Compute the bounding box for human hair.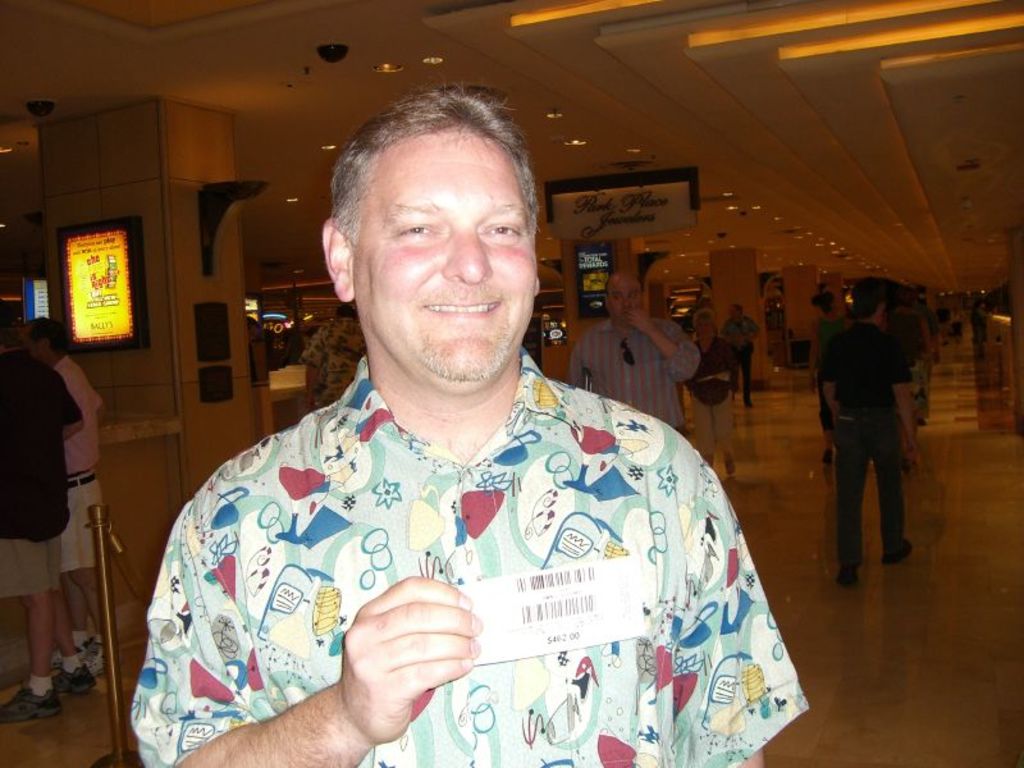
BBox(813, 294, 835, 316).
